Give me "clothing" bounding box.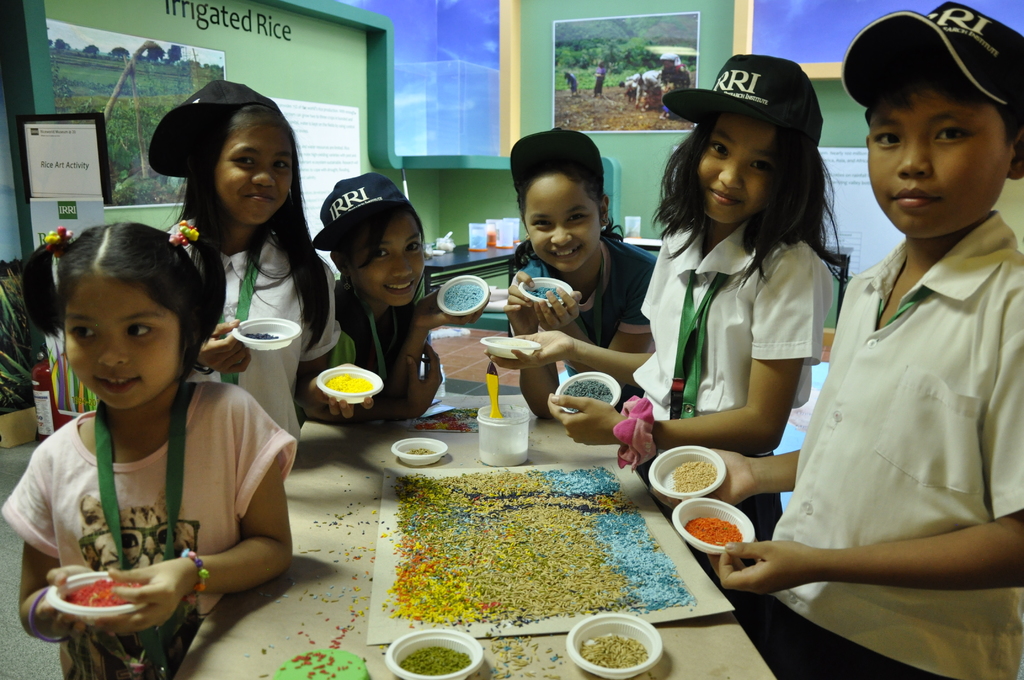
detection(508, 232, 659, 399).
